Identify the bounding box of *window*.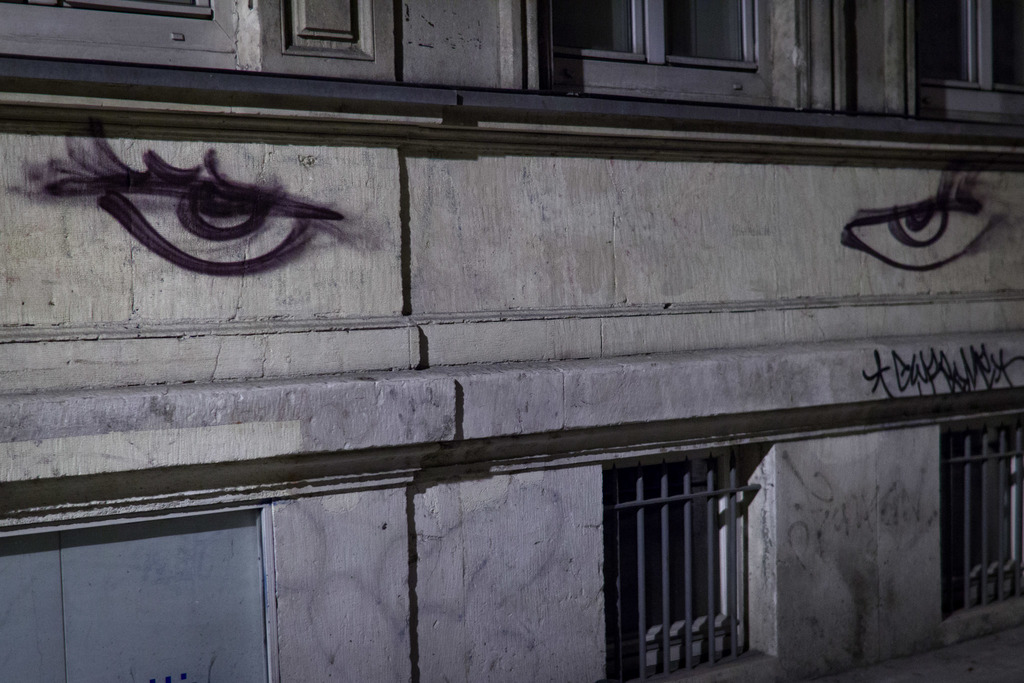
<bbox>939, 425, 1023, 620</bbox>.
